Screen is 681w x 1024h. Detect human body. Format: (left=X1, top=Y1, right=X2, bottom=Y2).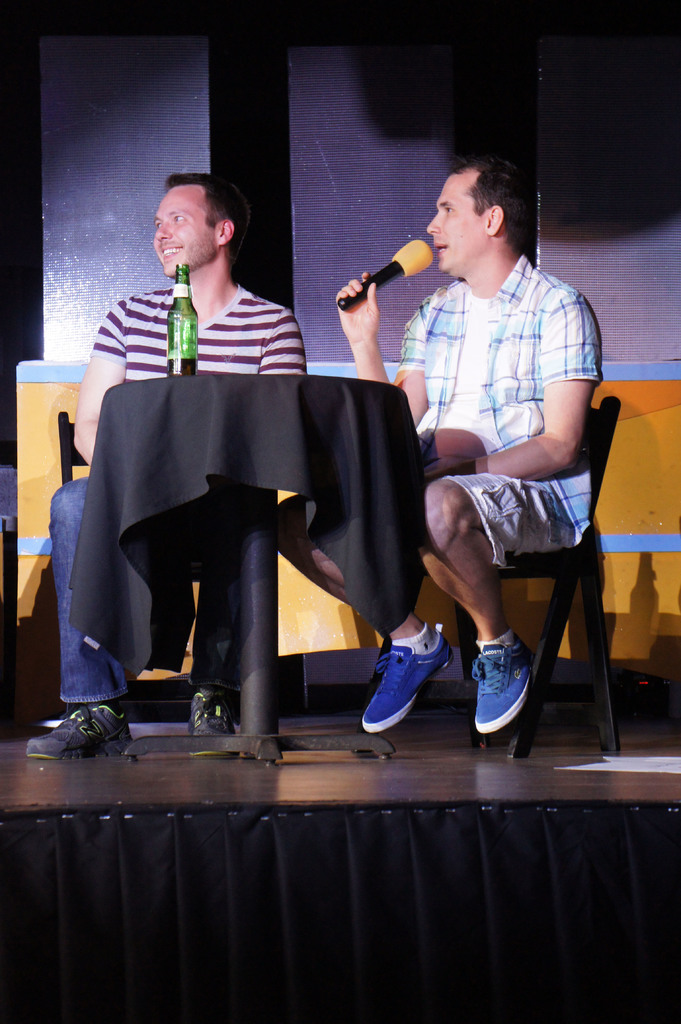
(left=378, top=154, right=607, bottom=791).
